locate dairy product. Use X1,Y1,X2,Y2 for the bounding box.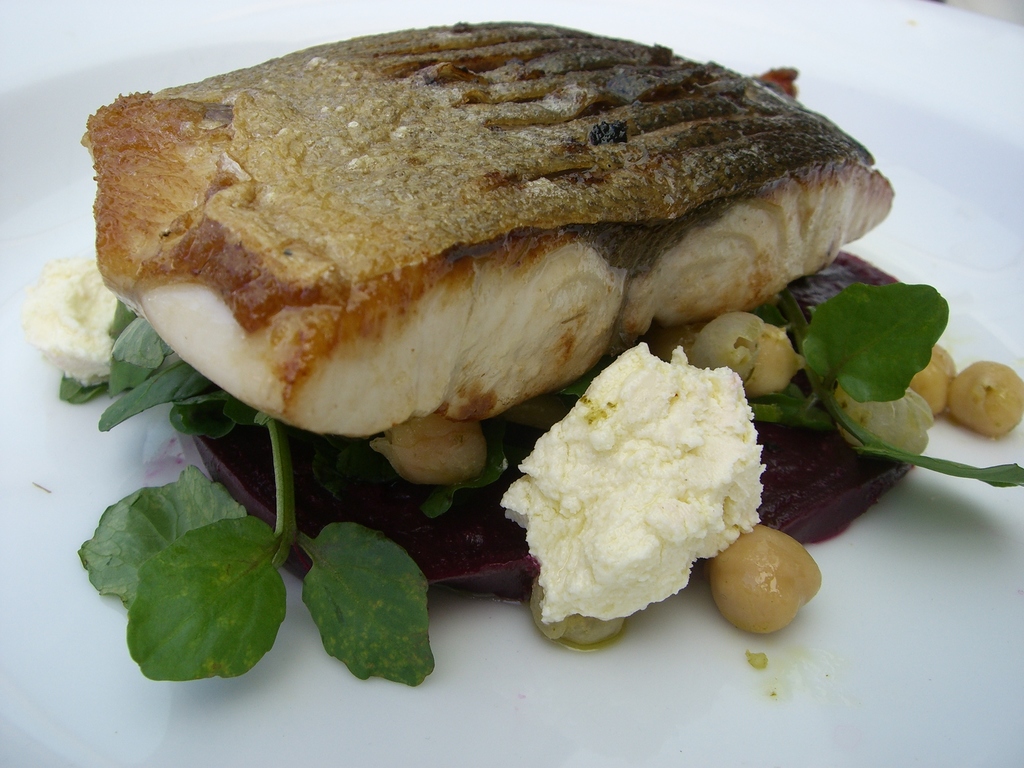
14,248,133,385.
